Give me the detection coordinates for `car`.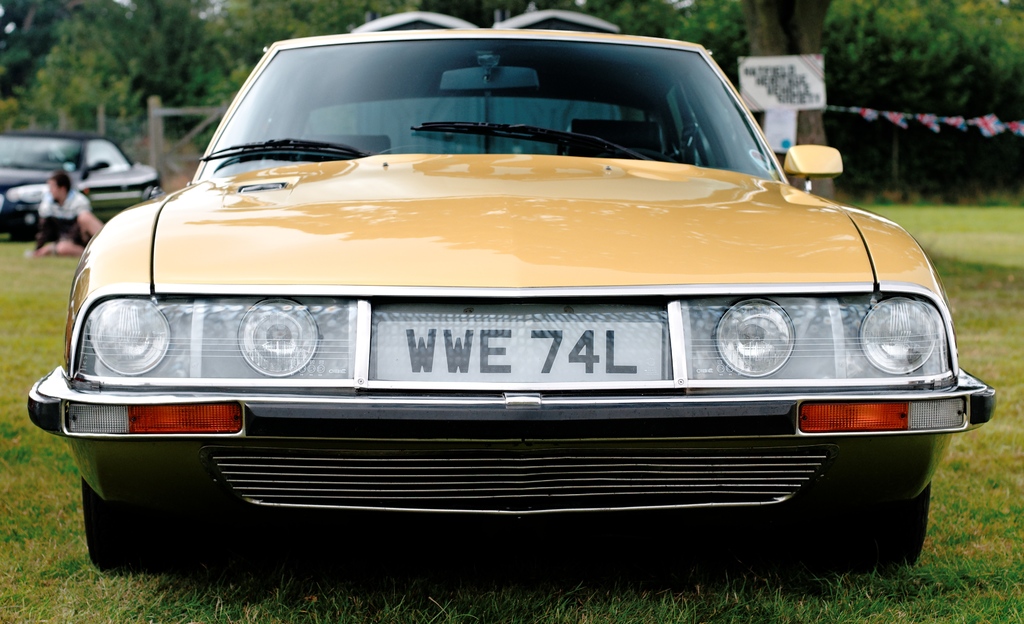
(x1=44, y1=60, x2=968, y2=590).
